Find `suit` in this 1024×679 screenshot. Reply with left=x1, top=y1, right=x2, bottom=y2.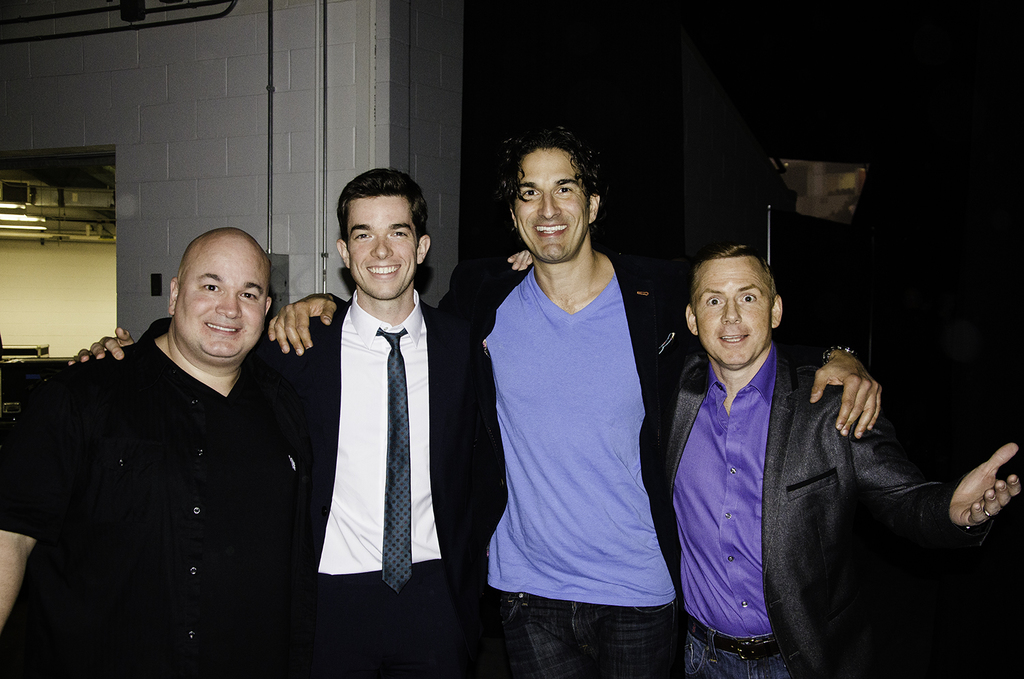
left=253, top=286, right=493, bottom=678.
